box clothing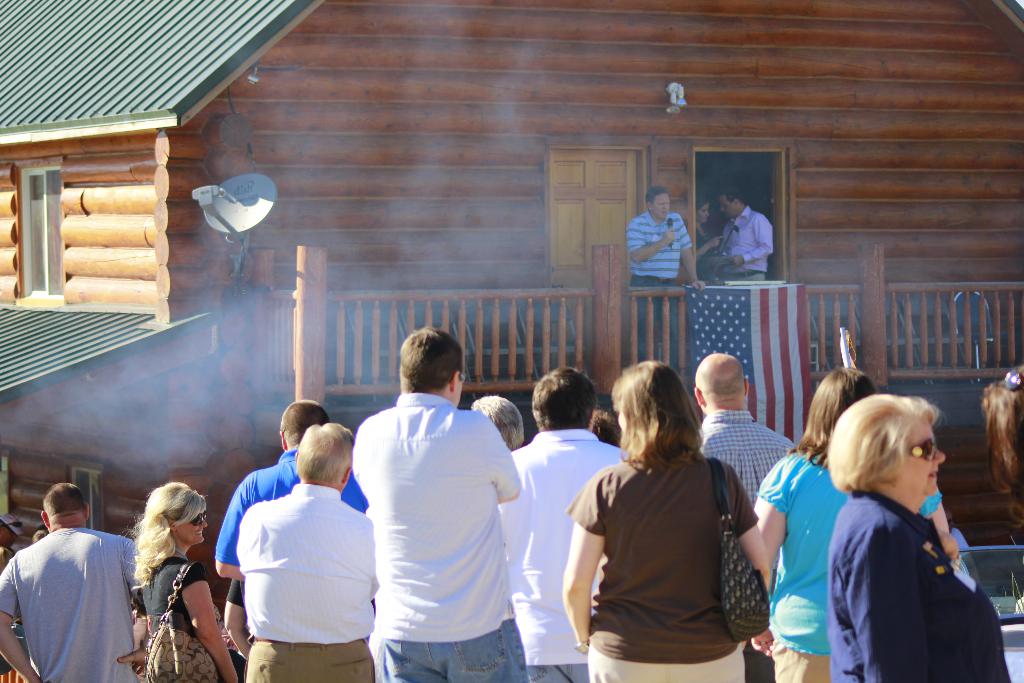
[left=224, top=566, right=253, bottom=623]
